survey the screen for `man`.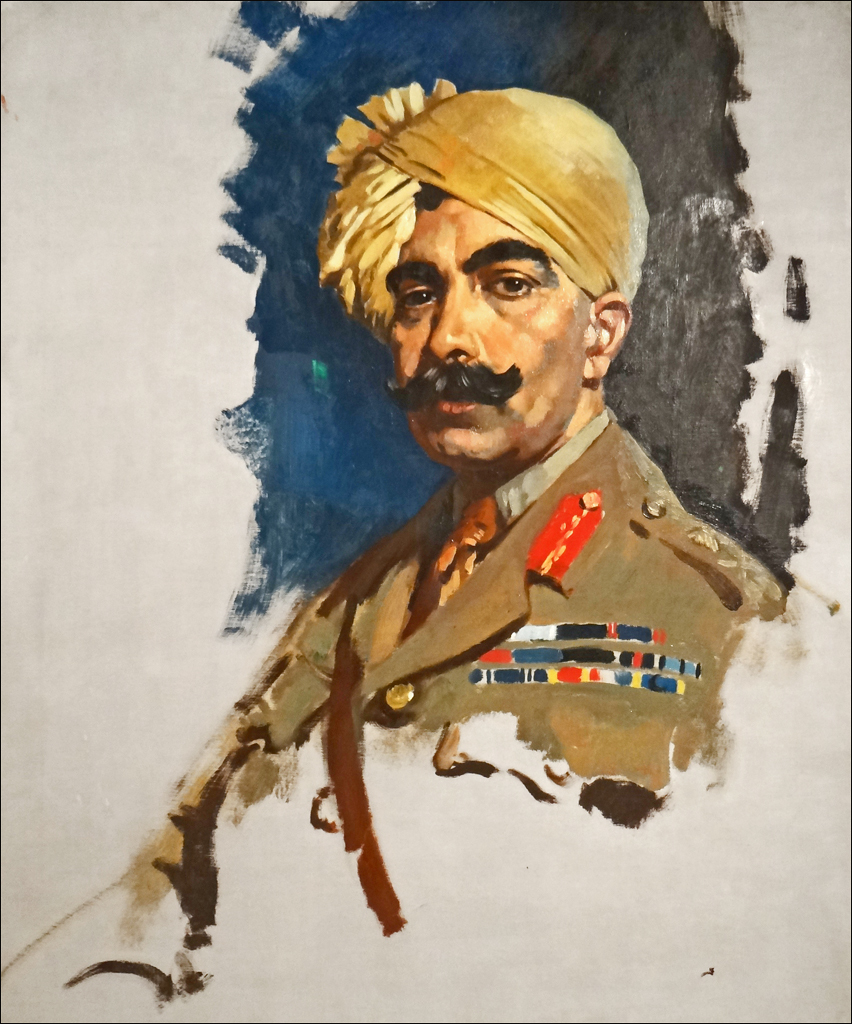
Survey found: left=133, top=129, right=787, bottom=914.
